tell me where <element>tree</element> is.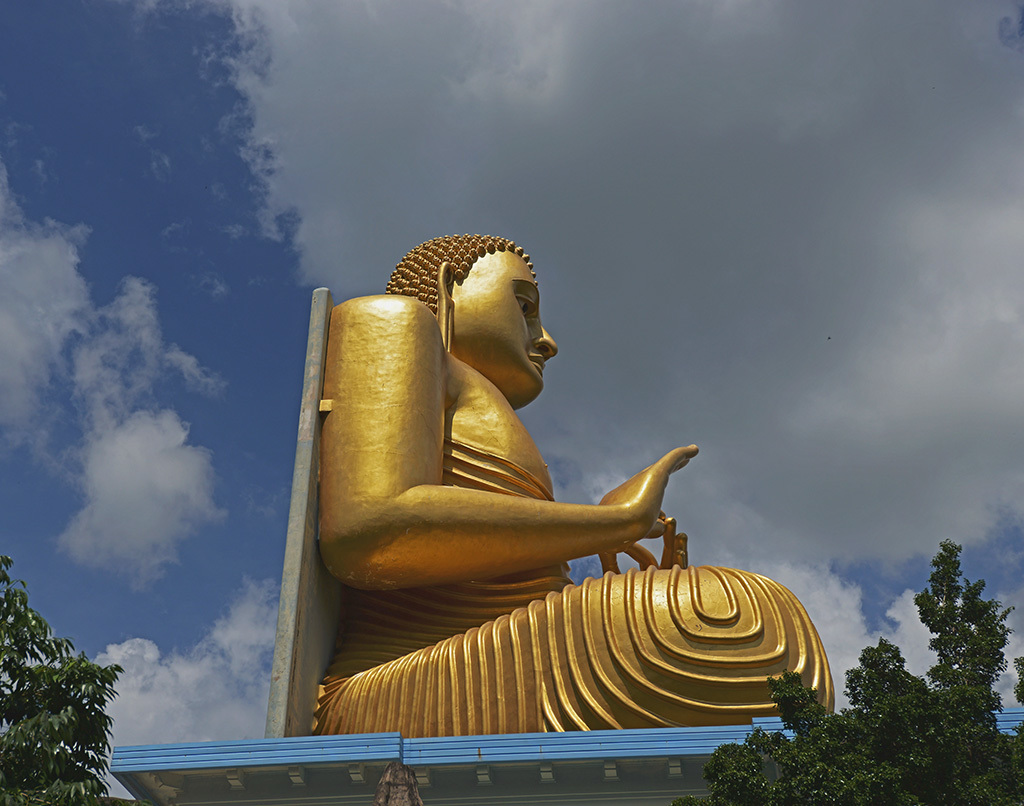
<element>tree</element> is at l=664, t=528, r=1023, b=805.
